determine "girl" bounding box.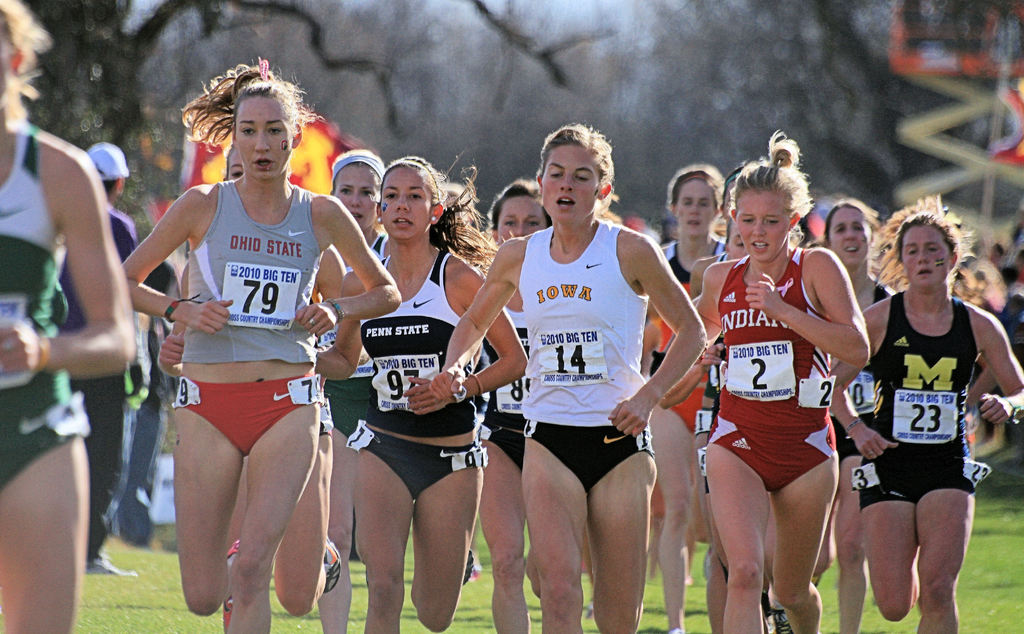
Determined: x1=484 y1=170 x2=566 y2=252.
